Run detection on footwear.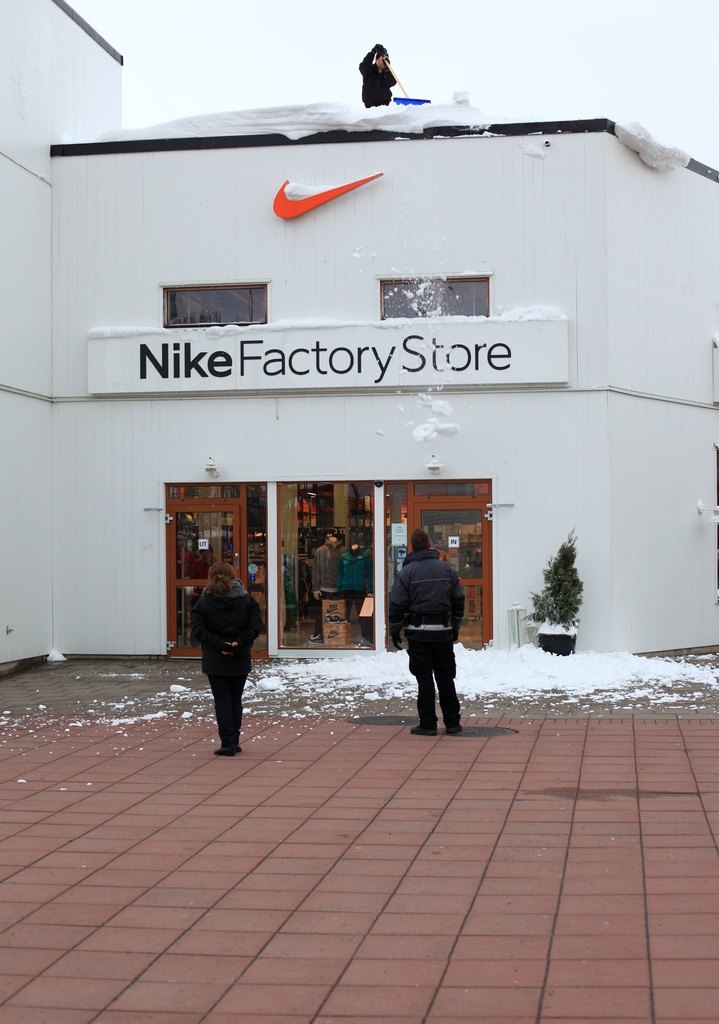
Result: crop(306, 633, 322, 645).
